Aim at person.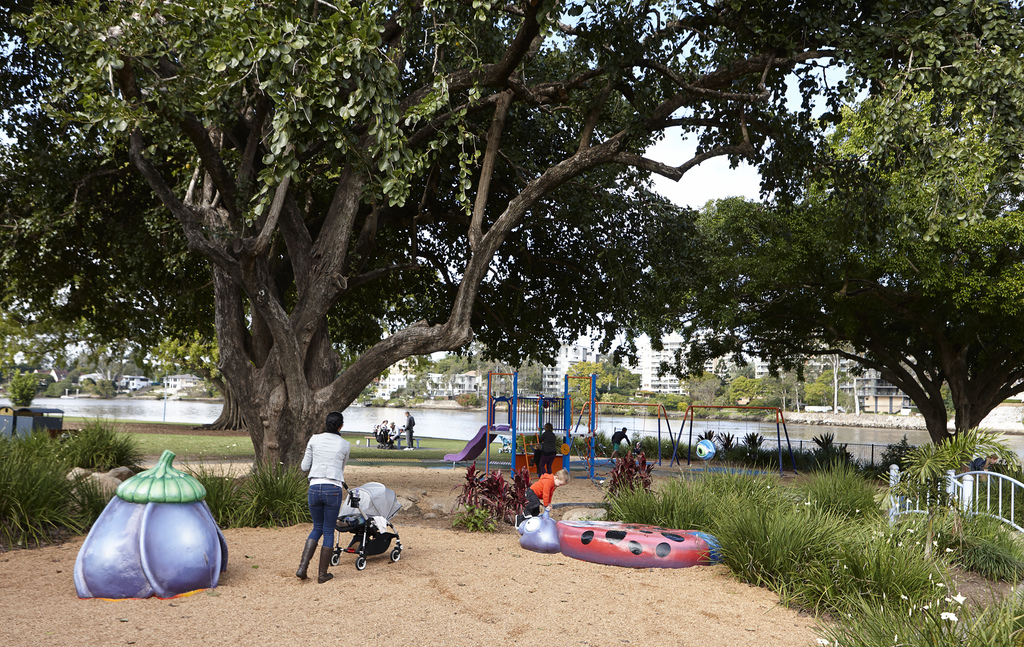
Aimed at box=[292, 451, 348, 588].
